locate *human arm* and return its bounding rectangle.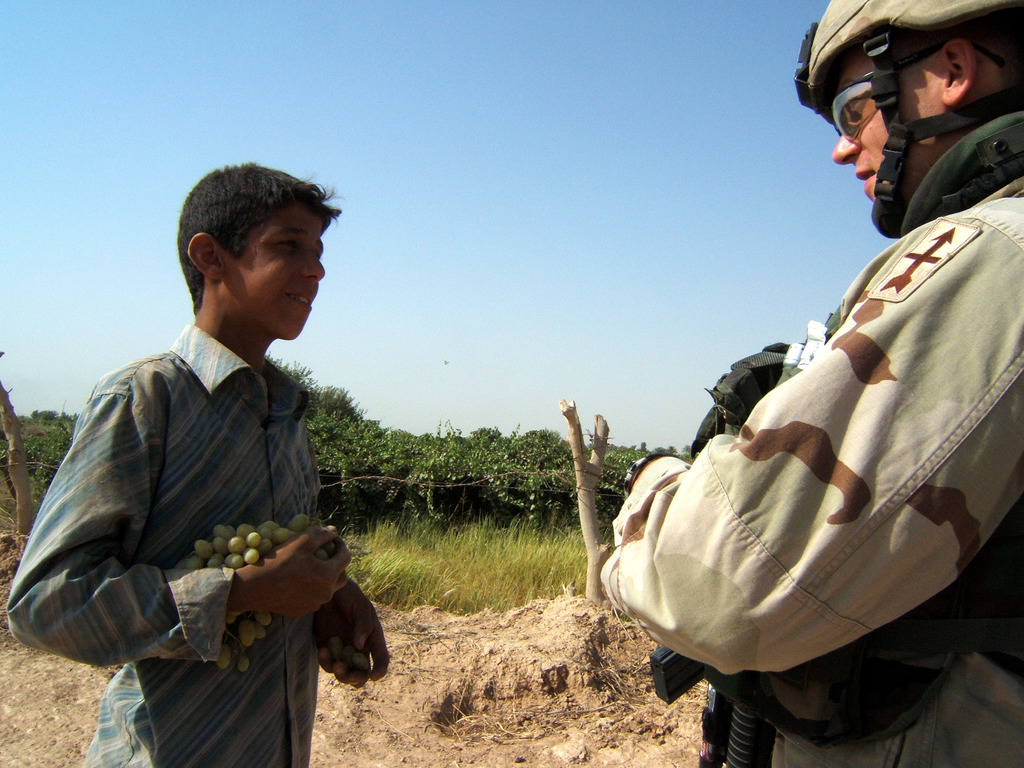
bbox=[7, 365, 360, 675].
